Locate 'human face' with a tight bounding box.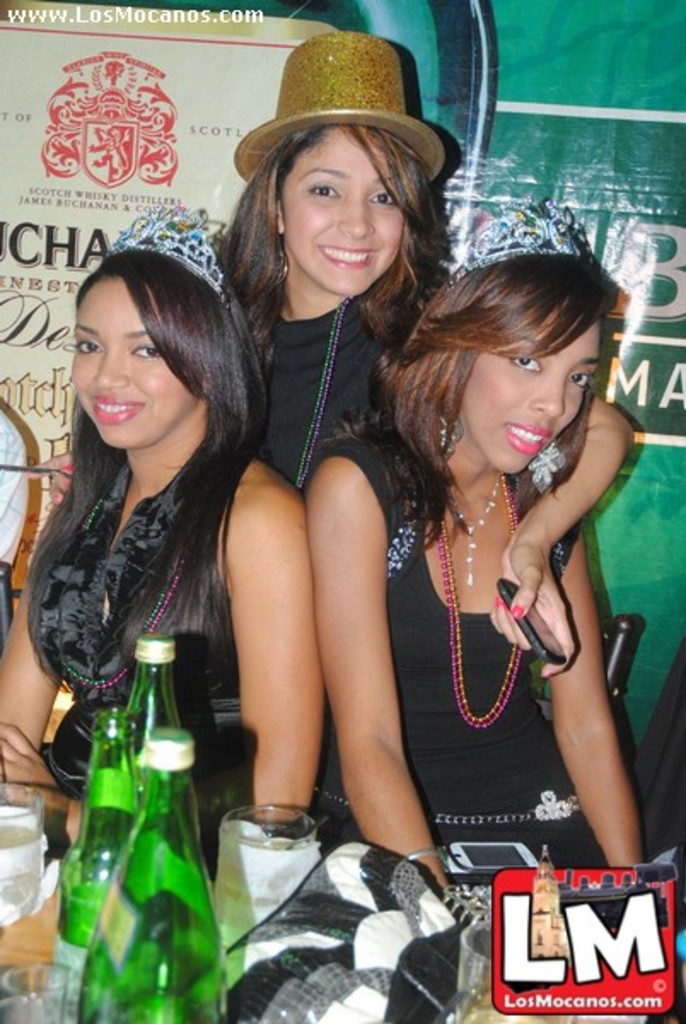
[461, 329, 601, 463].
